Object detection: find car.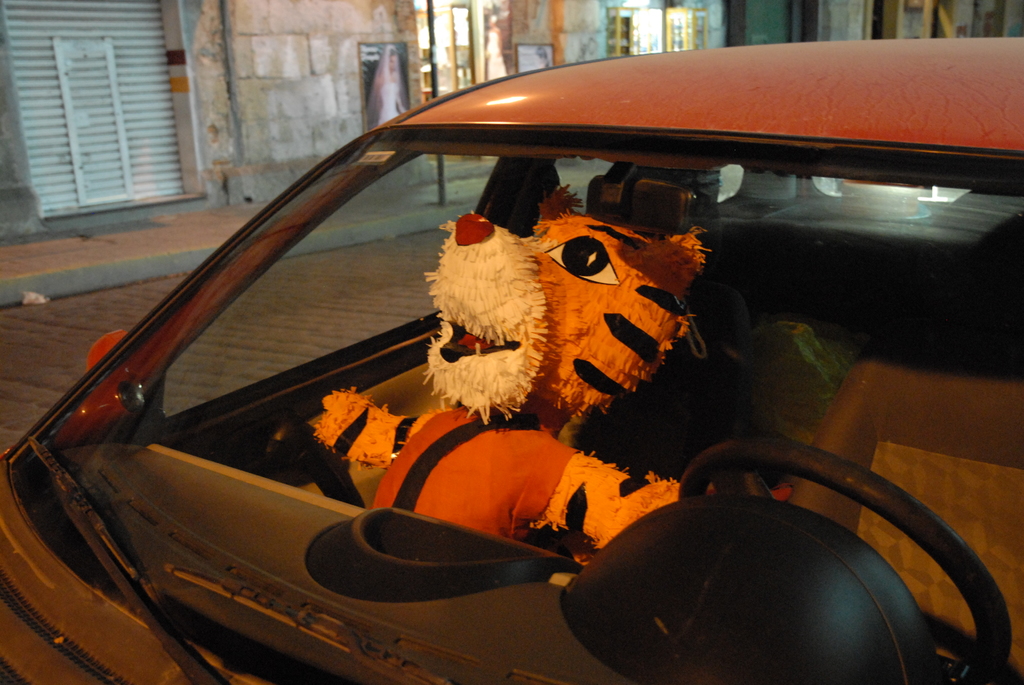
<bbox>0, 37, 1023, 684</bbox>.
